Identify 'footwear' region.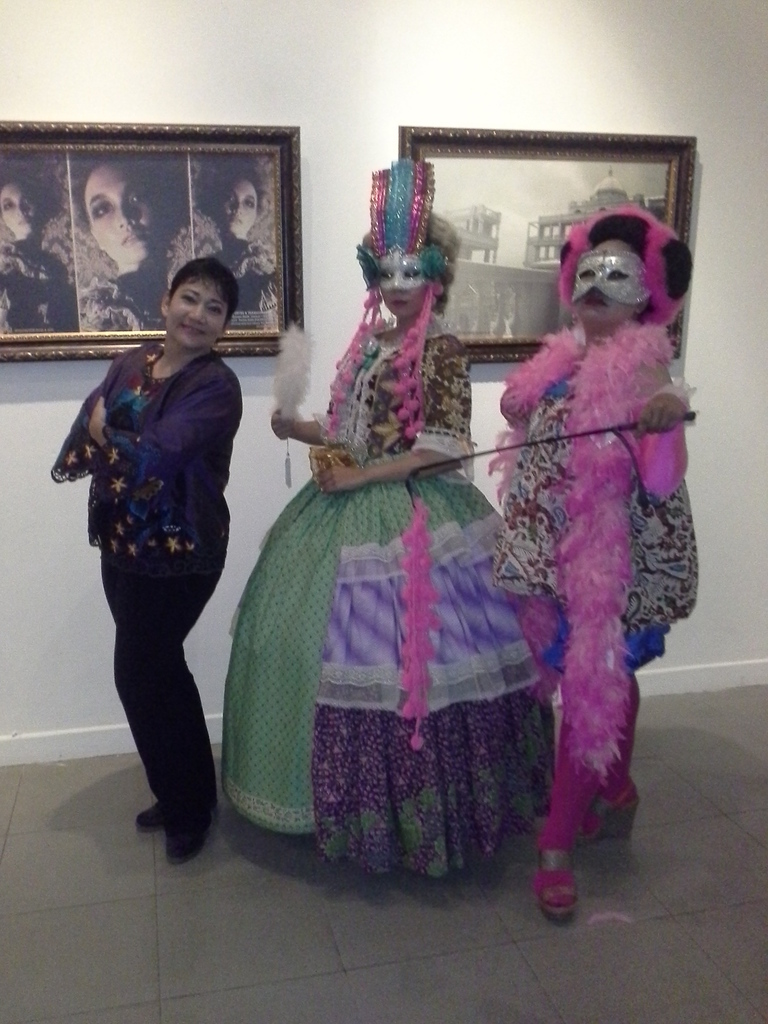
Region: [139,799,165,832].
